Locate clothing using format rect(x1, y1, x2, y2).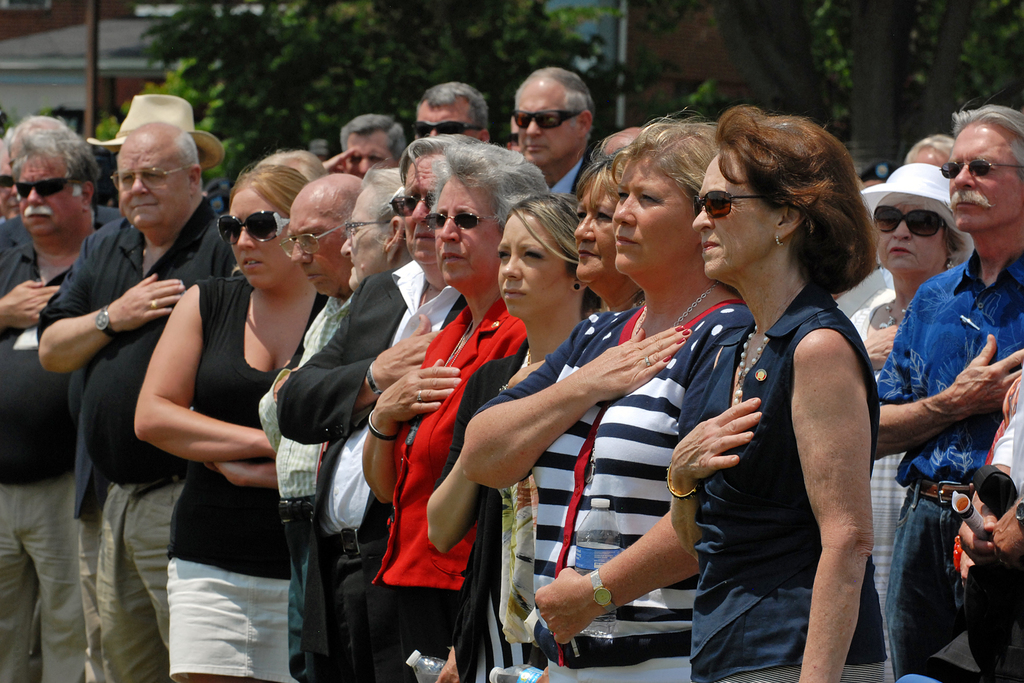
rect(879, 250, 1023, 677).
